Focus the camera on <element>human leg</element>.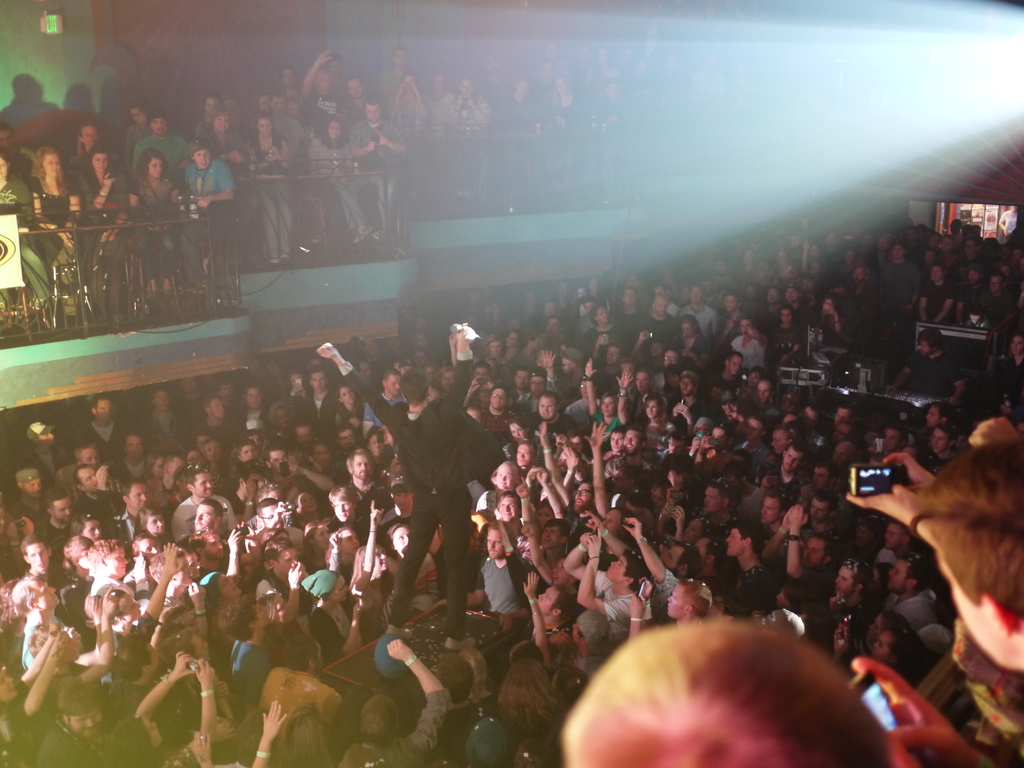
Focus region: Rect(383, 491, 428, 634).
